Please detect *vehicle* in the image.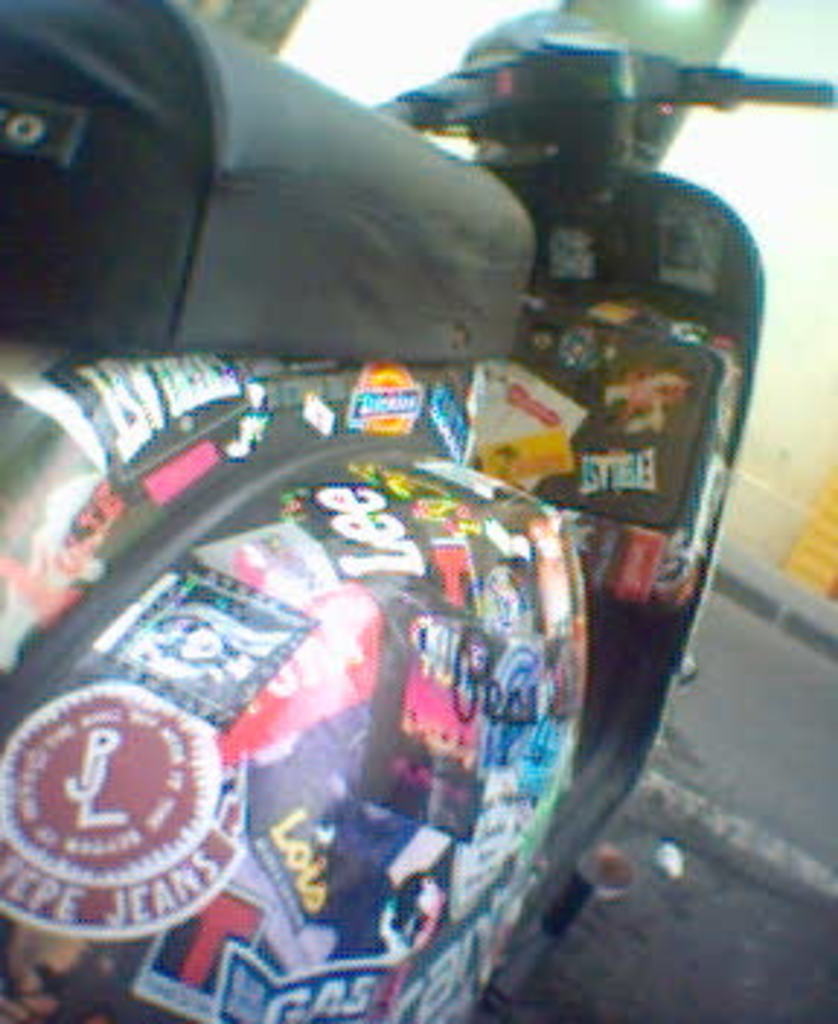
<box>0,73,789,1023</box>.
